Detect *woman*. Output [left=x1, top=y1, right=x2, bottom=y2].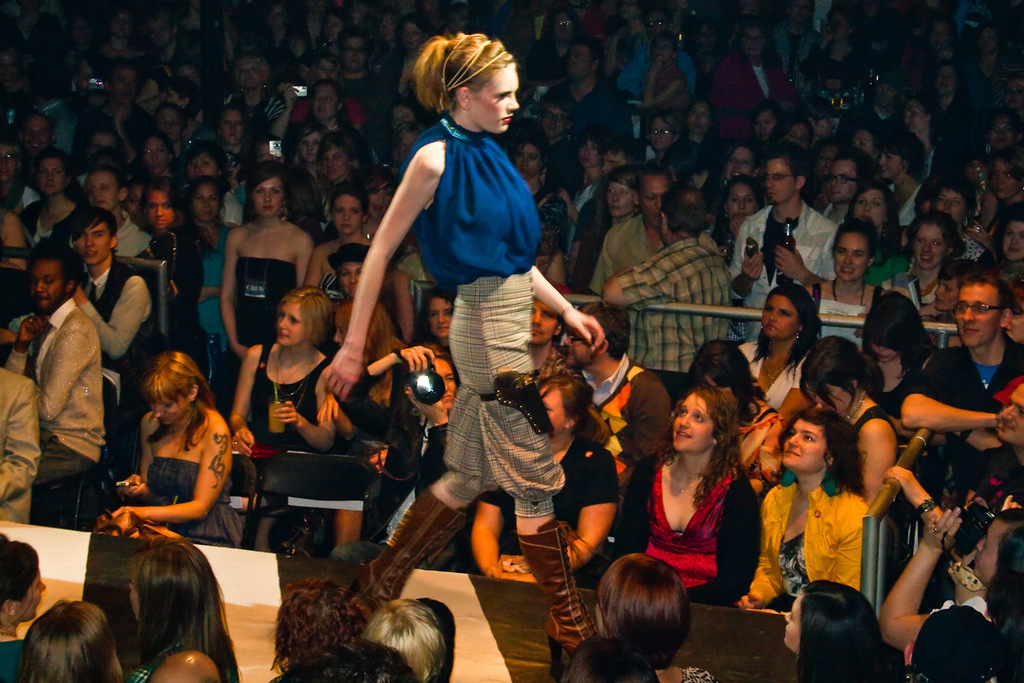
[left=876, top=379, right=1023, bottom=633].
